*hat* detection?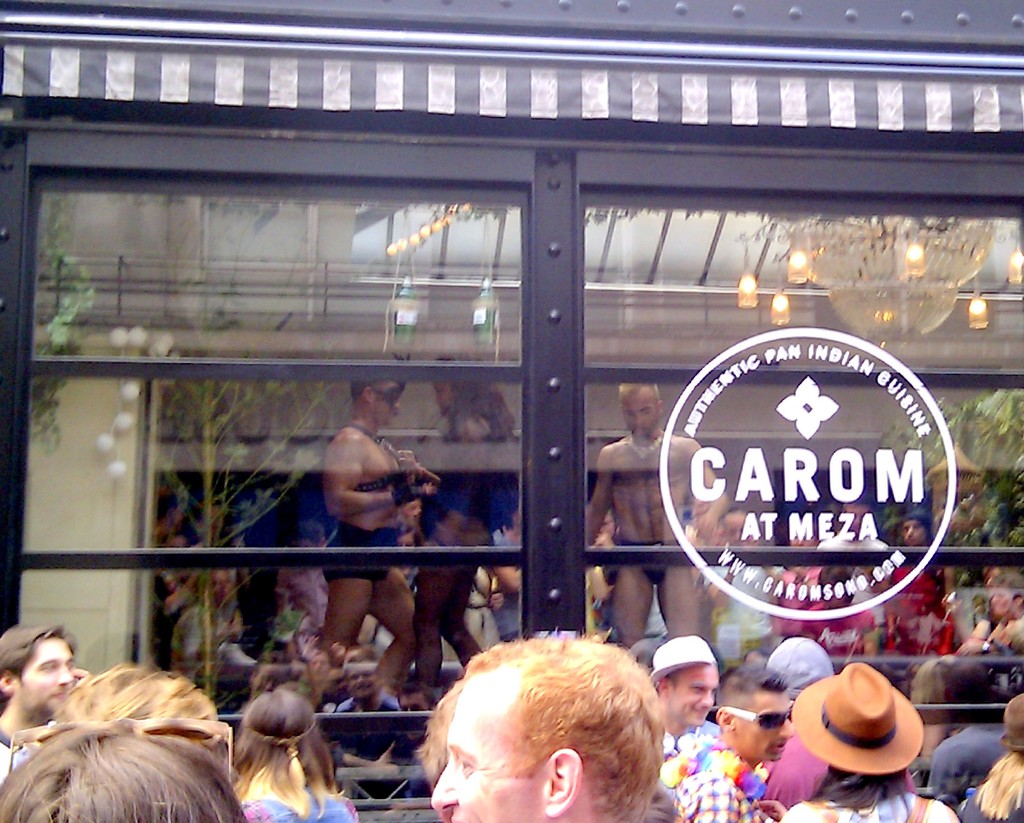
<region>790, 660, 922, 774</region>
